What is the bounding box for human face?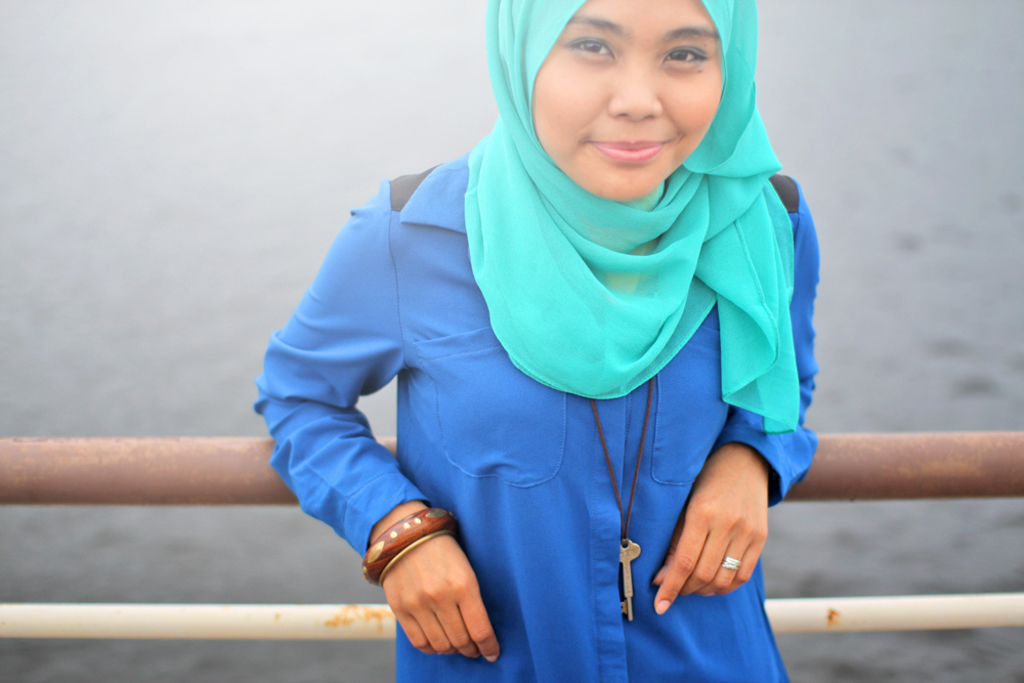
(x1=532, y1=0, x2=729, y2=202).
